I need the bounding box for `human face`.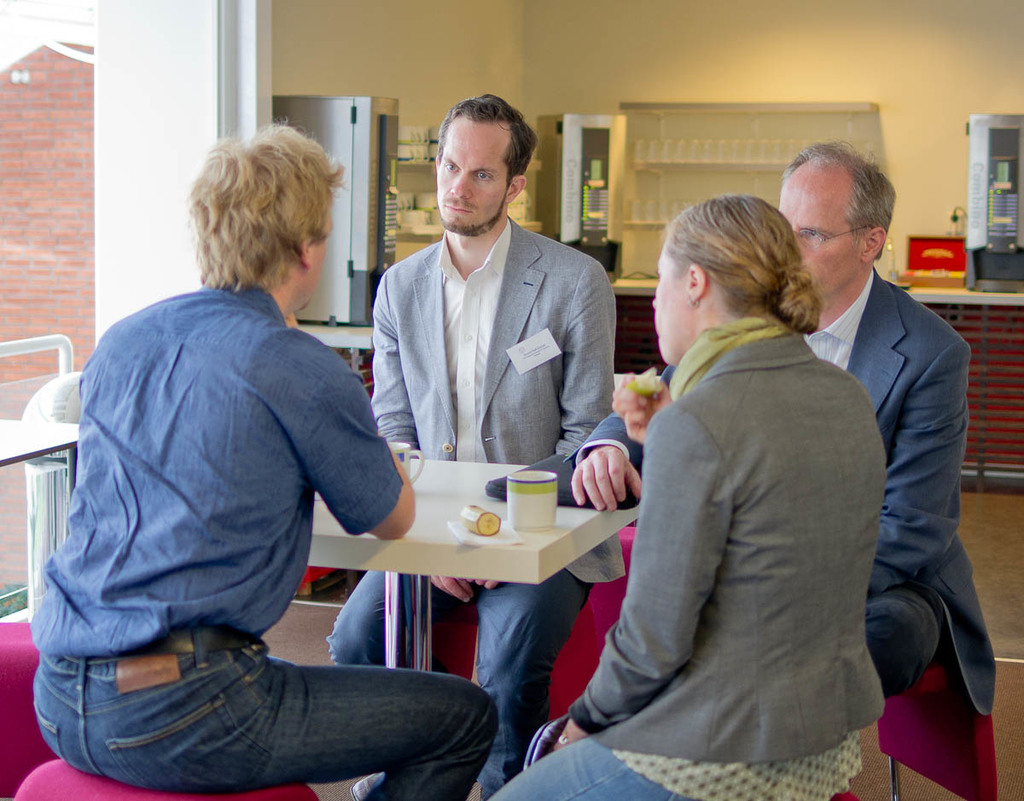
Here it is: box(303, 209, 333, 311).
